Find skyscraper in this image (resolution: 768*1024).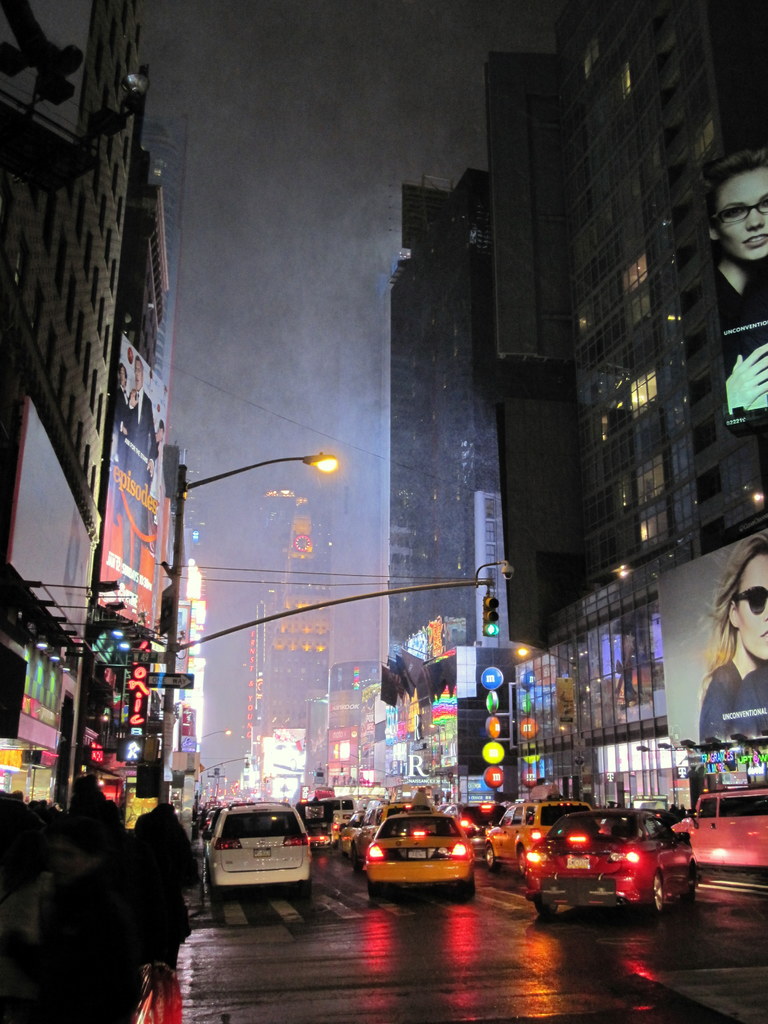
[235,175,500,824].
